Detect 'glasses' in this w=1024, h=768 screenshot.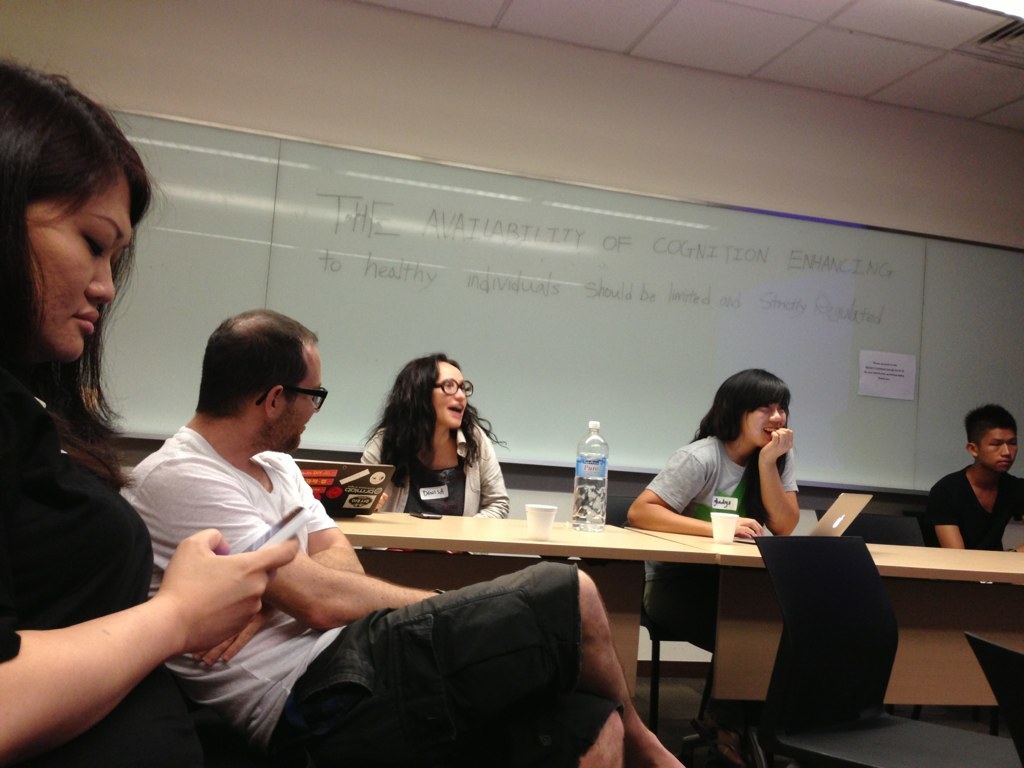
Detection: 431, 379, 477, 402.
